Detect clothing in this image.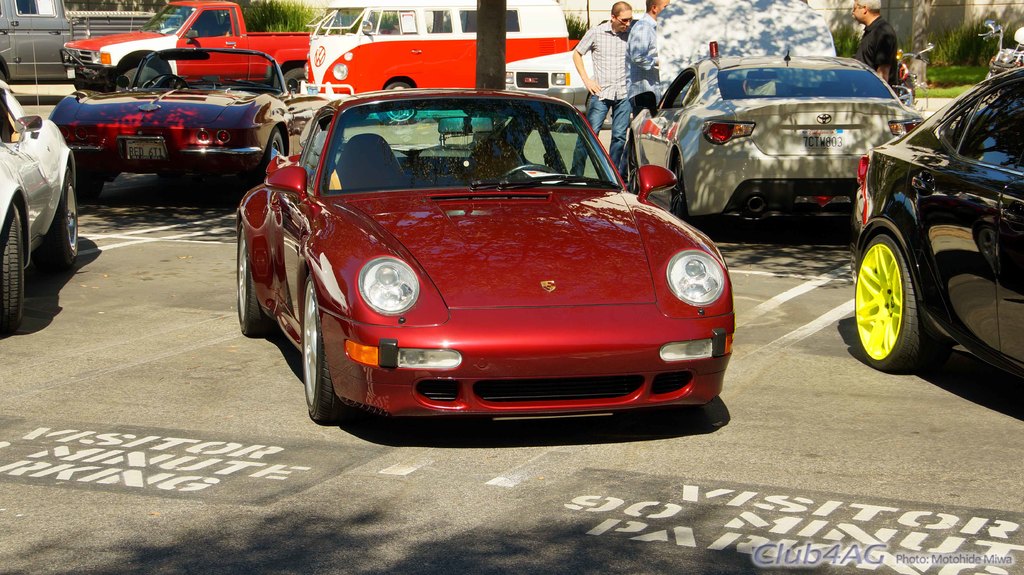
Detection: pyautogui.locateOnScreen(614, 10, 659, 181).
